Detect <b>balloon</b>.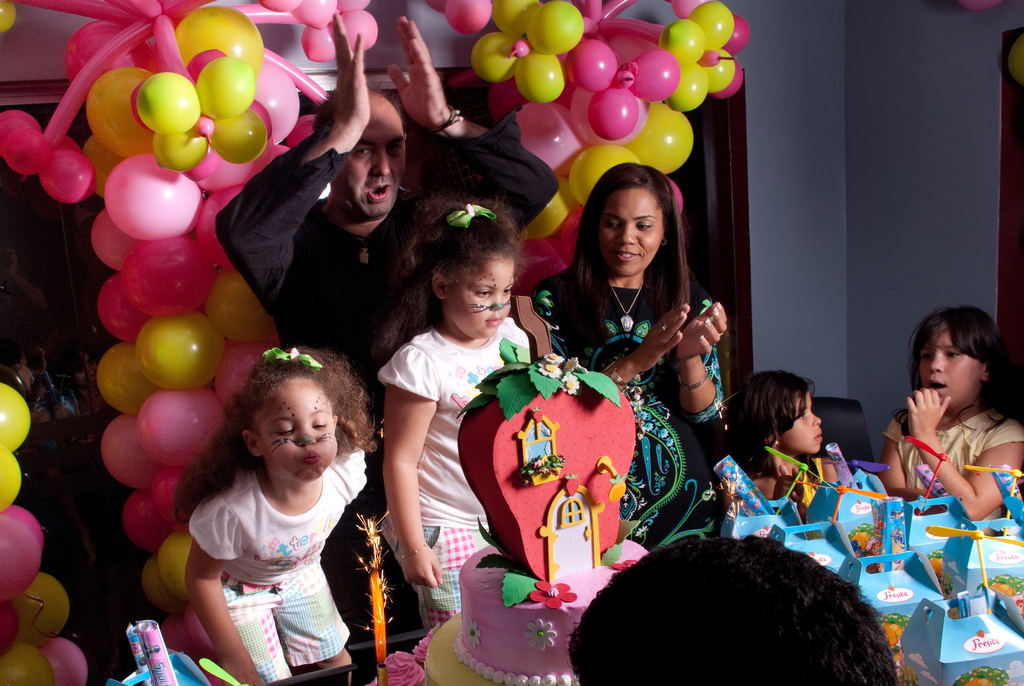
Detected at locate(0, 109, 47, 155).
